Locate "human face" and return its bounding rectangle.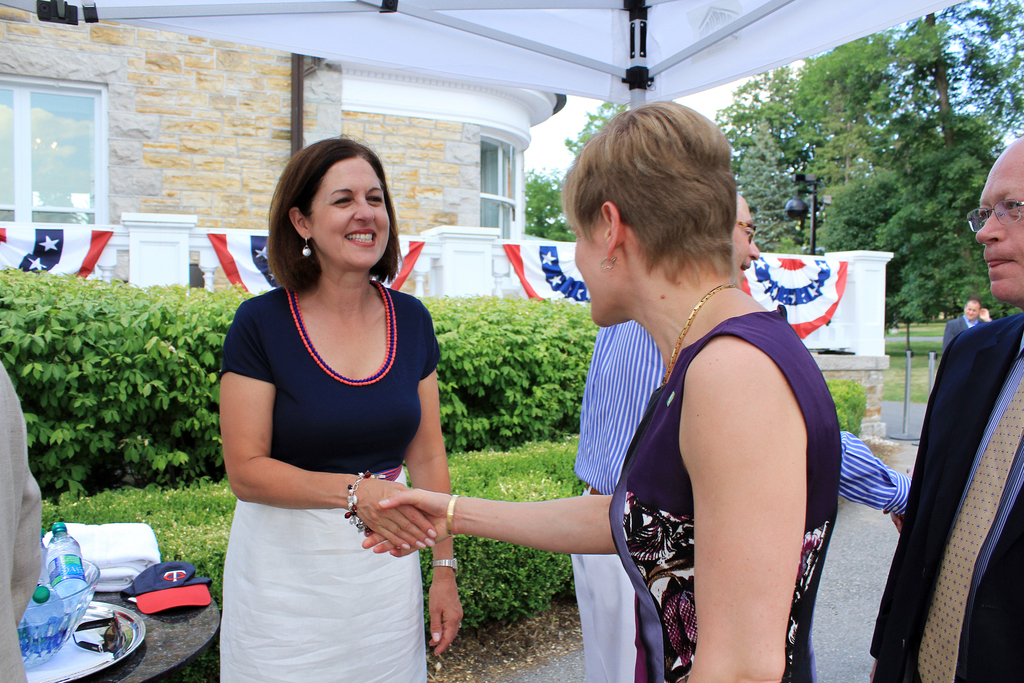
572,210,604,328.
